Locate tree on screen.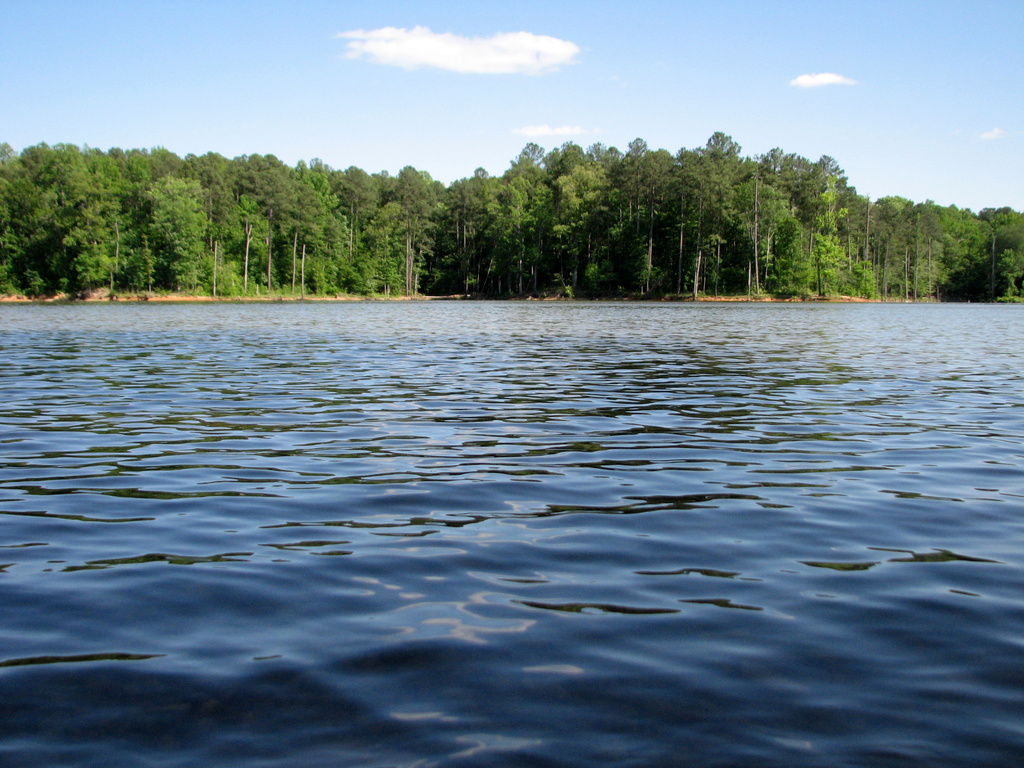
On screen at bbox(209, 148, 338, 307).
